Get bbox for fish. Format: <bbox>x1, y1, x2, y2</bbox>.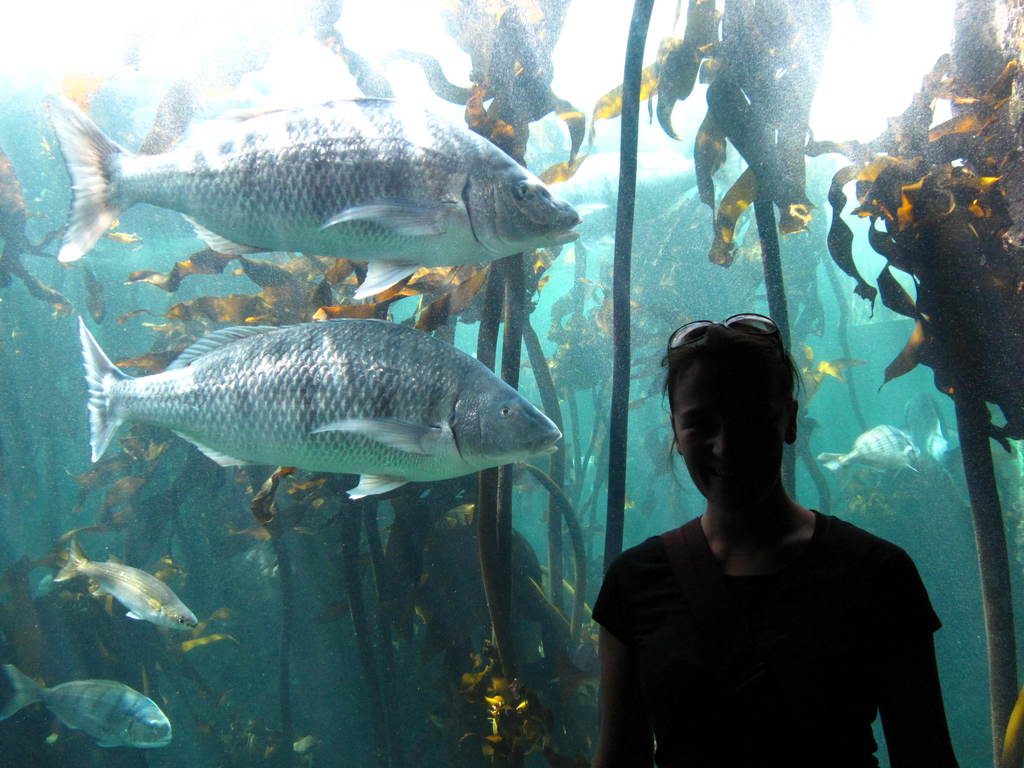
<bbox>931, 410, 960, 464</bbox>.
